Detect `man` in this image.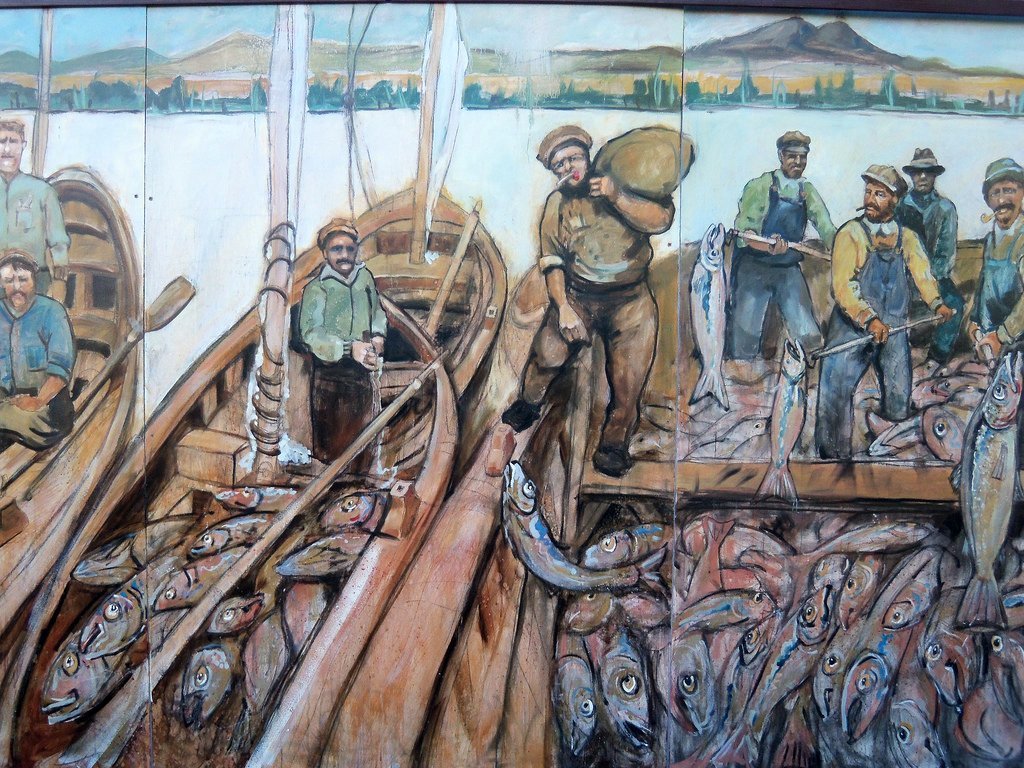
Detection: BBox(304, 219, 385, 480).
